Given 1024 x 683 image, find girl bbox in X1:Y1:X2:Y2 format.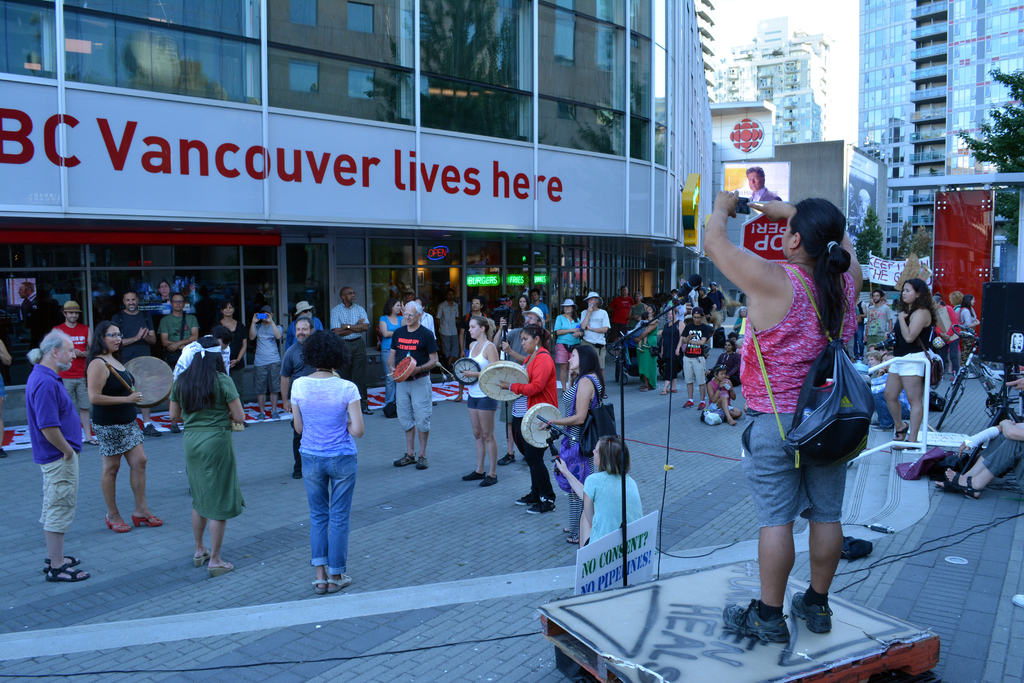
958:294:979:377.
